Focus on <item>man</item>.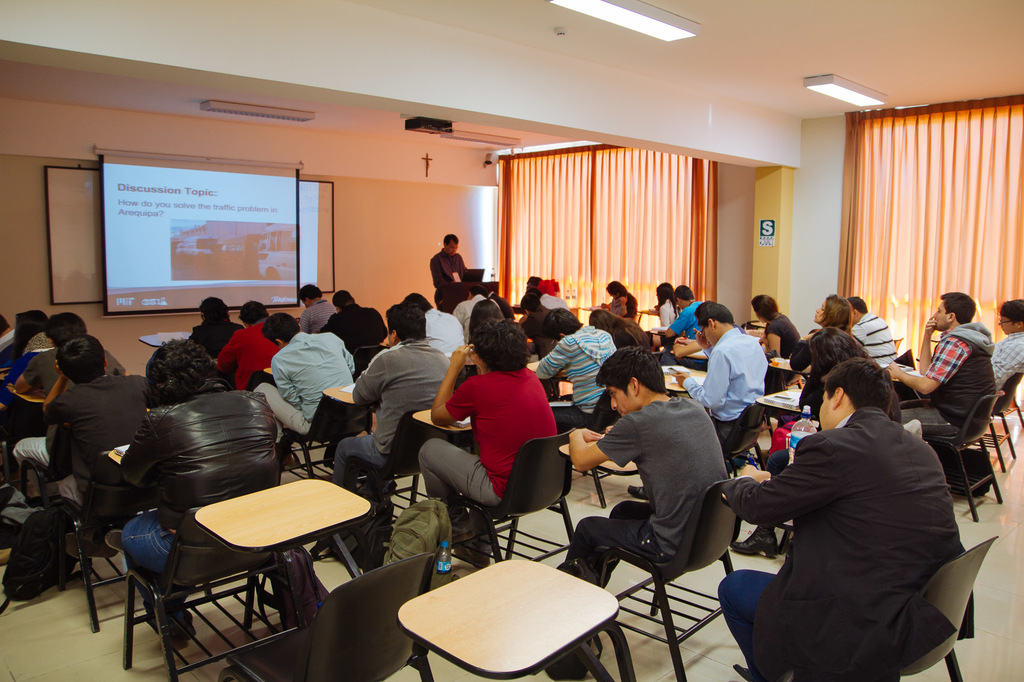
Focused at [x1=451, y1=283, x2=500, y2=335].
